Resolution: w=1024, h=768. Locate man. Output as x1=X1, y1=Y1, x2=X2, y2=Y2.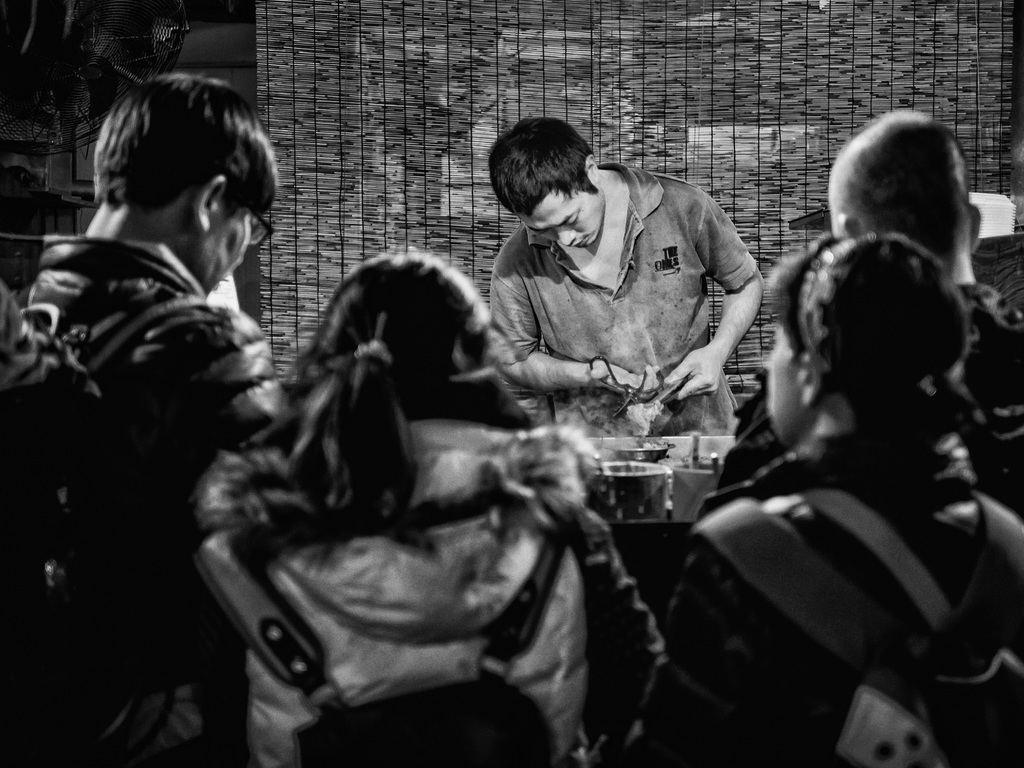
x1=716, y1=108, x2=1023, y2=525.
